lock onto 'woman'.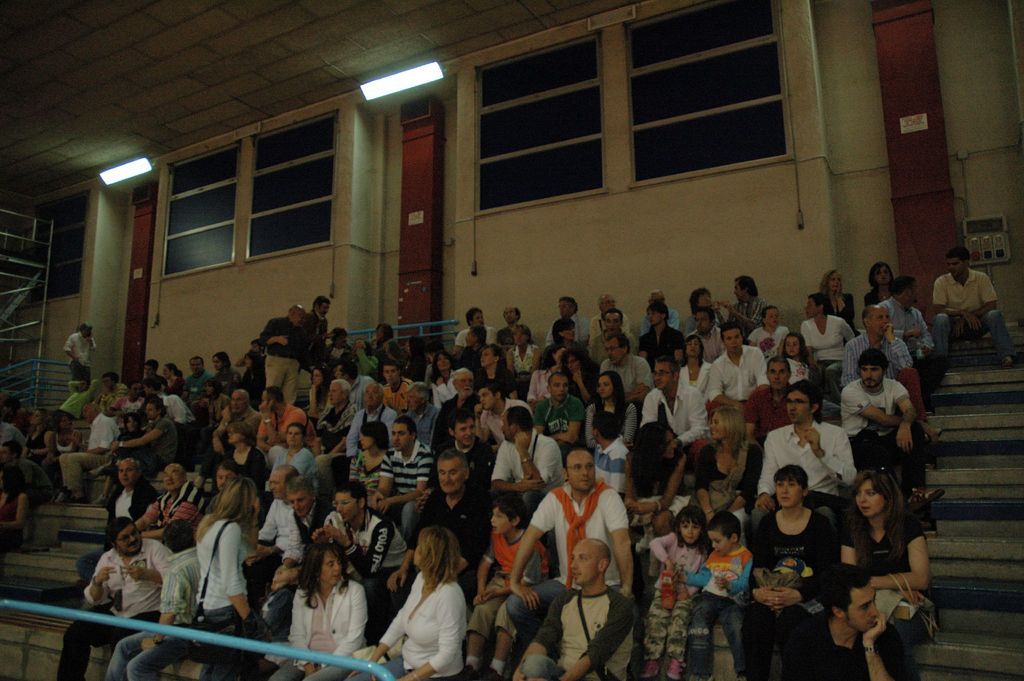
Locked: {"left": 350, "top": 422, "right": 388, "bottom": 498}.
